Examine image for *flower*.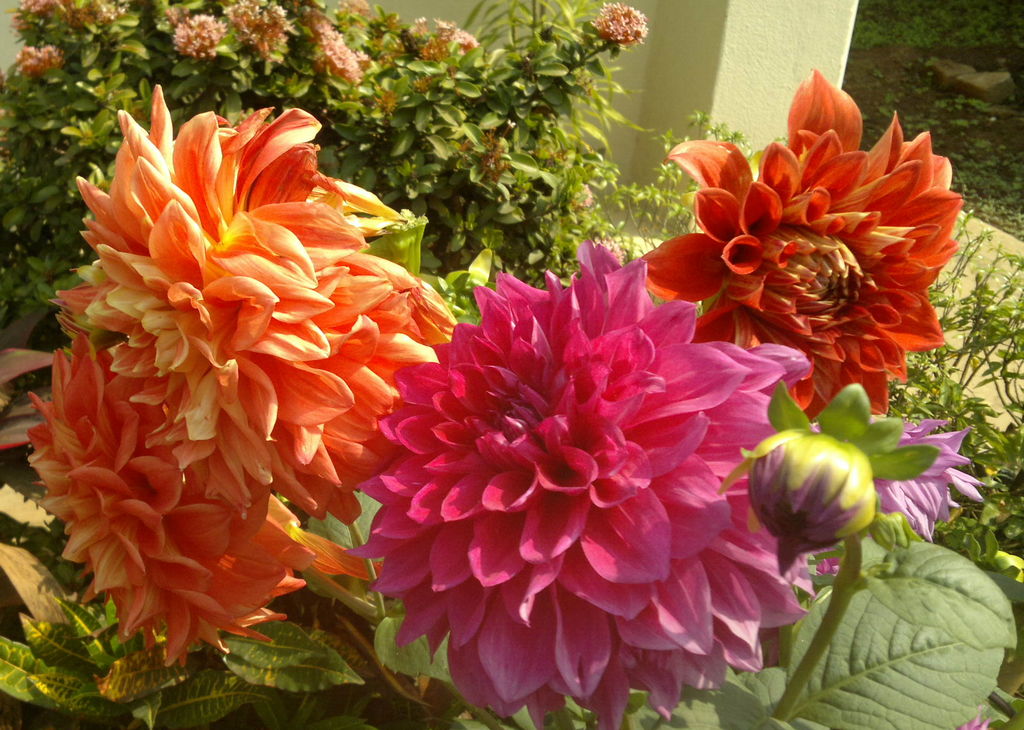
Examination result: 643, 67, 964, 416.
